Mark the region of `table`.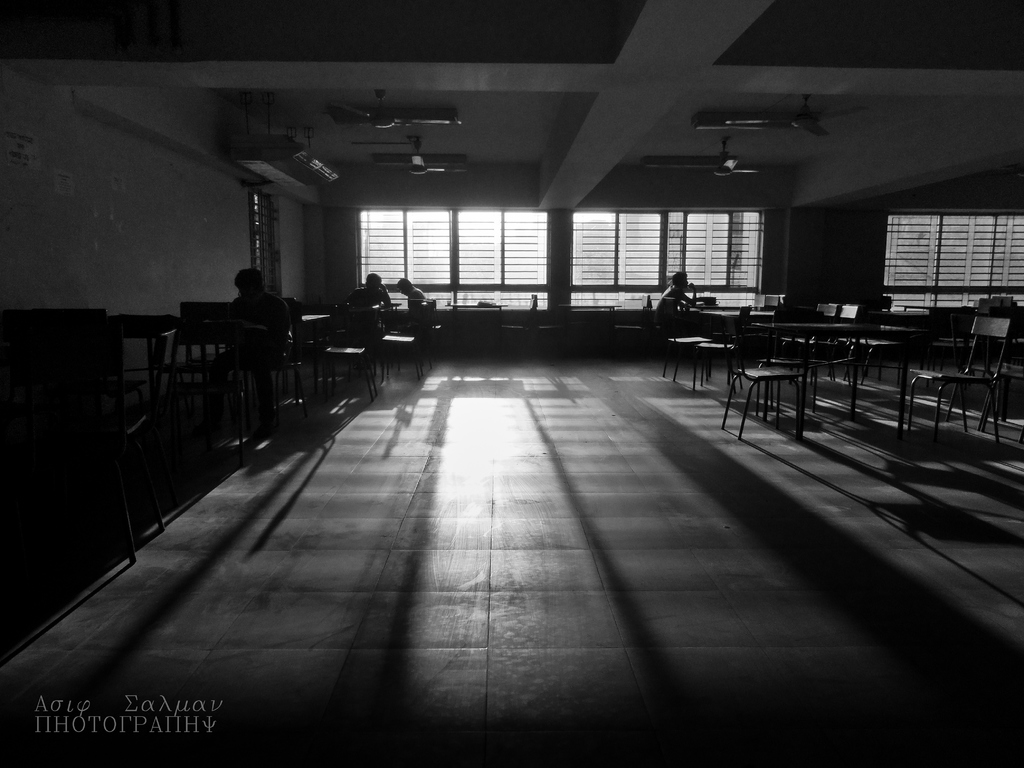
Region: 551, 284, 646, 349.
